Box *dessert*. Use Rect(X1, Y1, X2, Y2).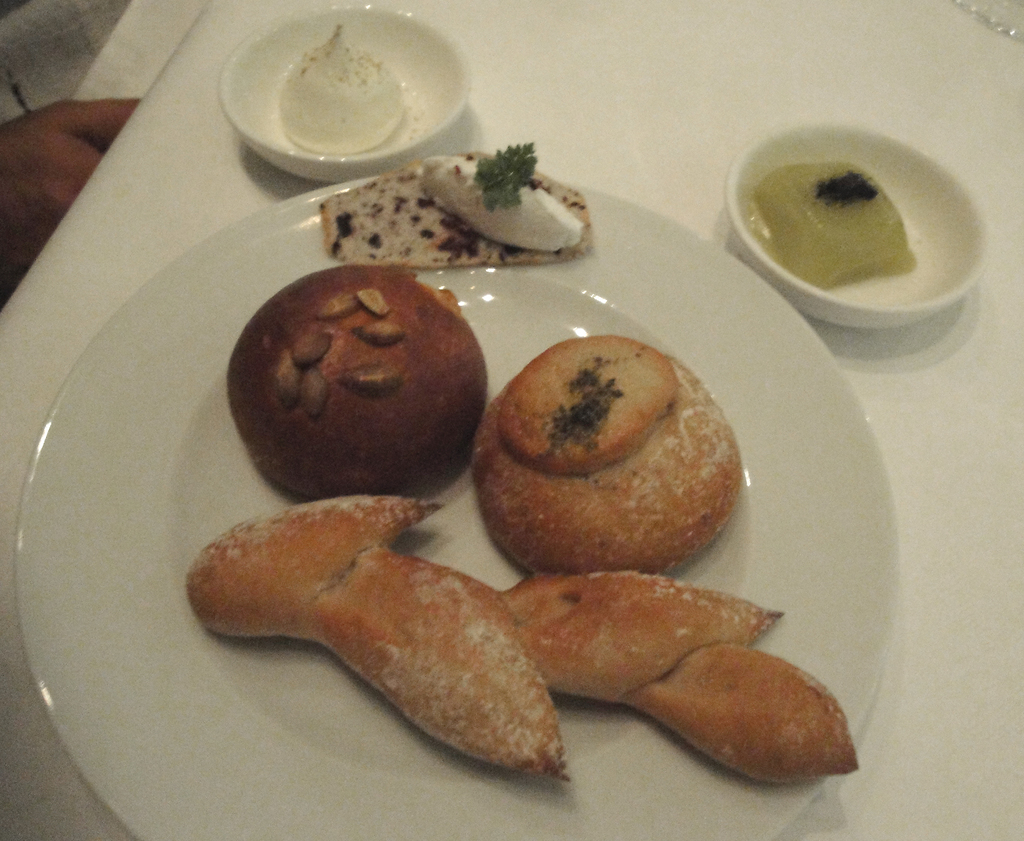
Rect(758, 164, 915, 284).
